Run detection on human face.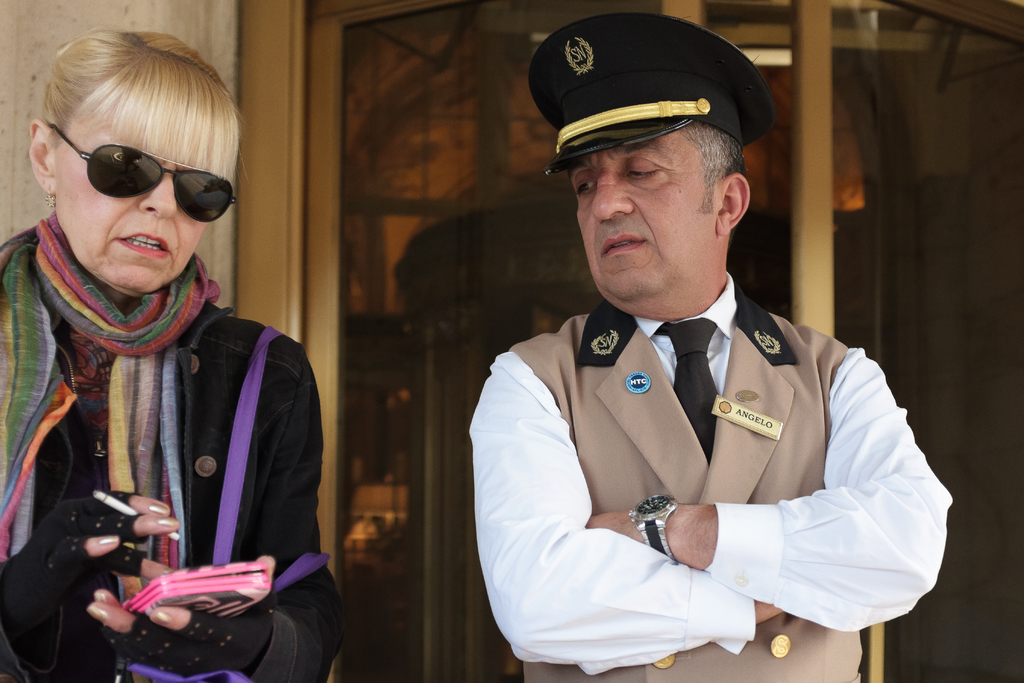
Result: l=575, t=127, r=720, b=312.
